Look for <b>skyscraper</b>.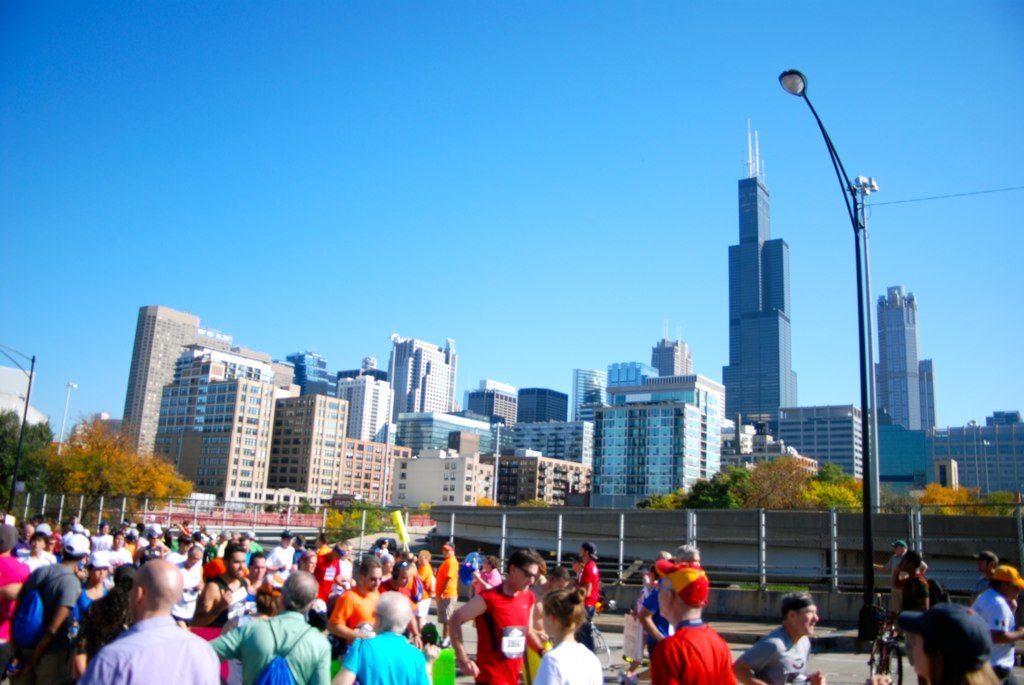
Found: 472:377:516:429.
